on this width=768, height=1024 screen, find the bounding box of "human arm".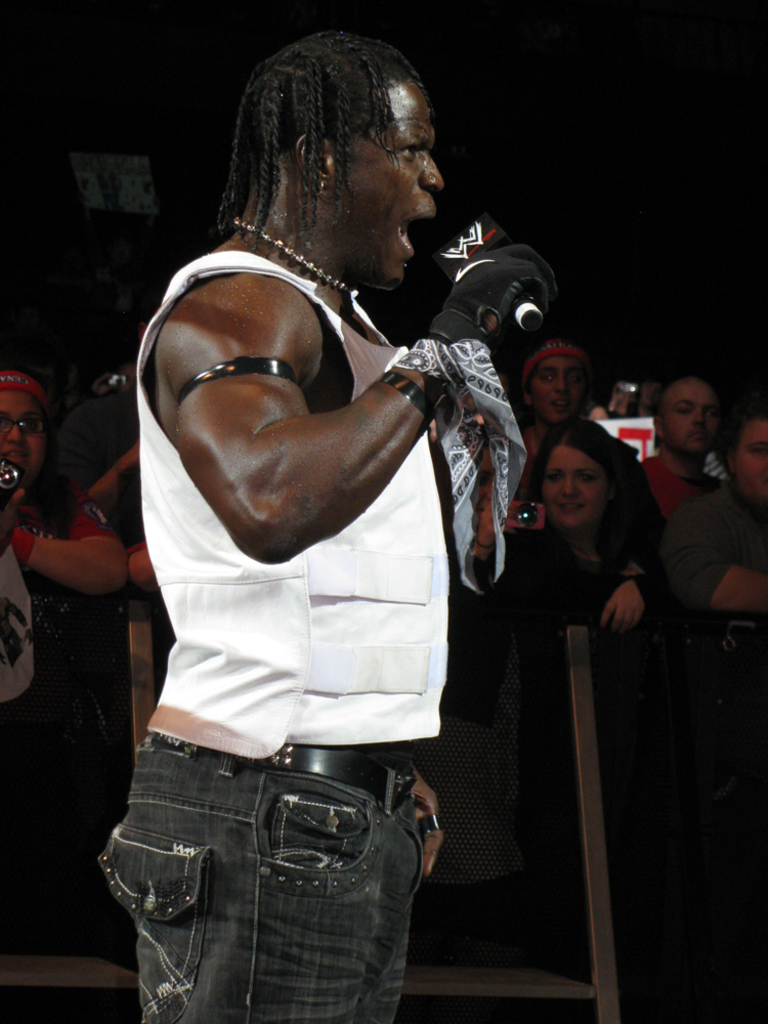
Bounding box: <box>154,236,568,563</box>.
